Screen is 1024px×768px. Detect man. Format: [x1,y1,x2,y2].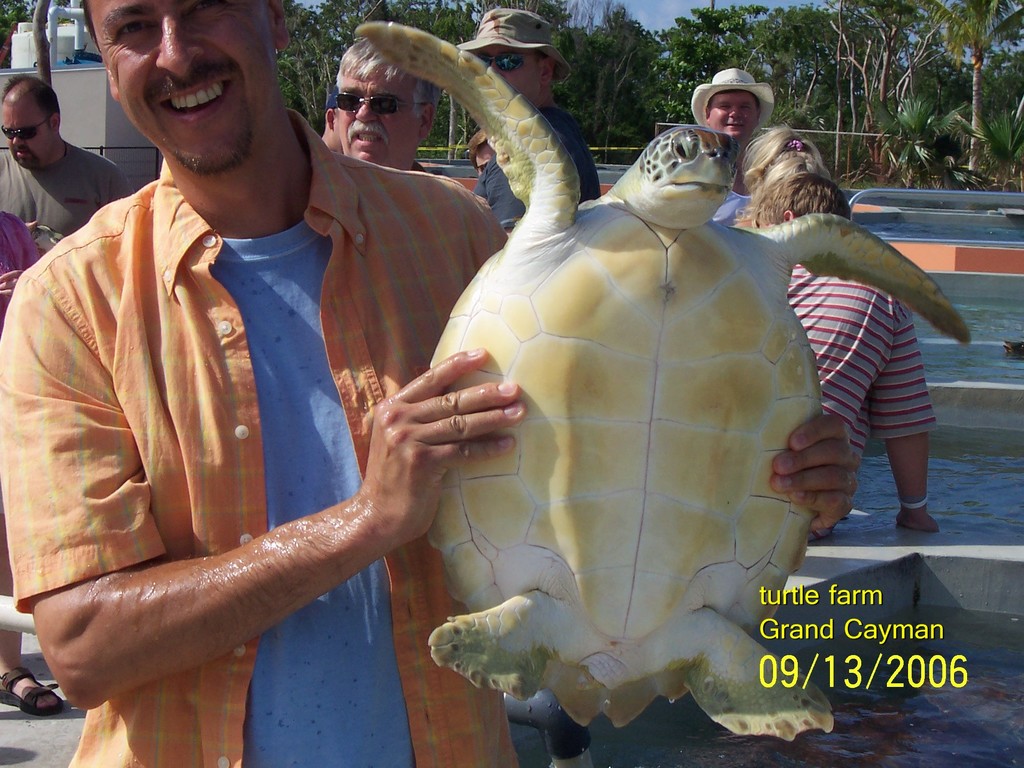
[689,67,774,230].
